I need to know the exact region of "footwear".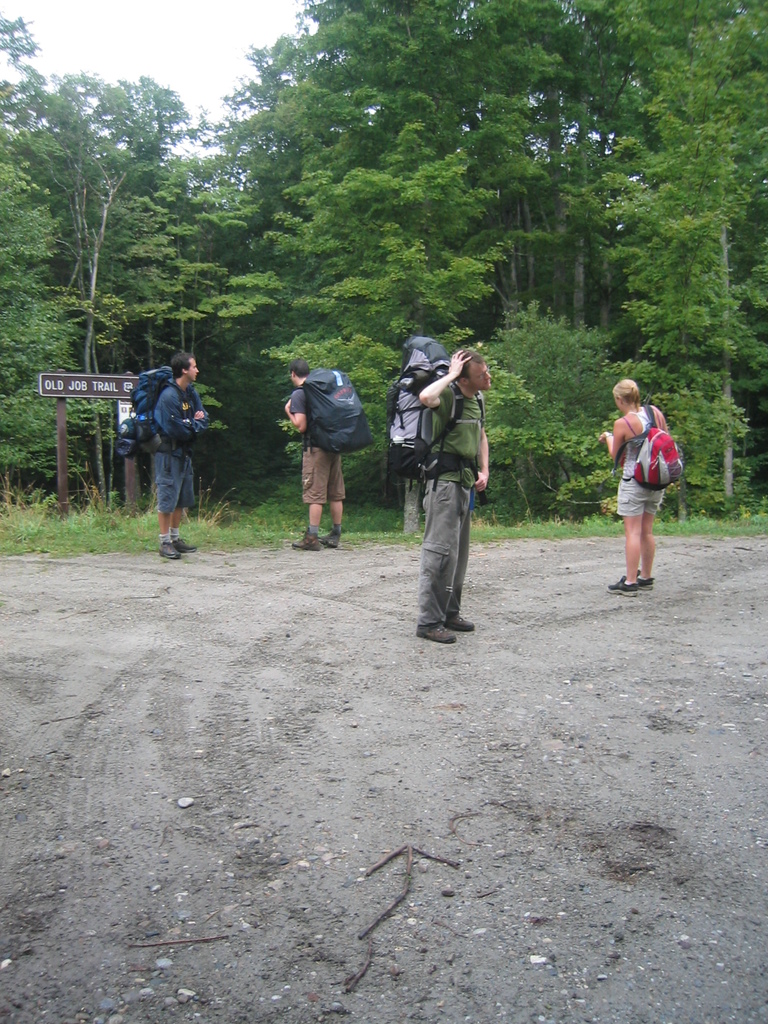
Region: x1=289 y1=524 x2=319 y2=552.
